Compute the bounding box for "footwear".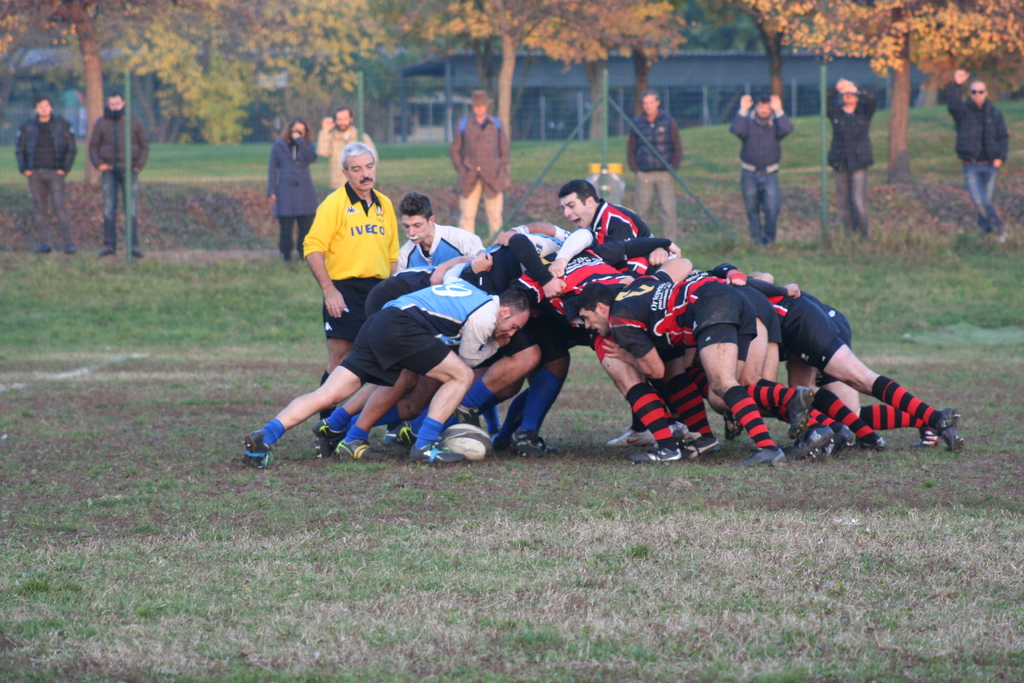
[856,434,884,452].
